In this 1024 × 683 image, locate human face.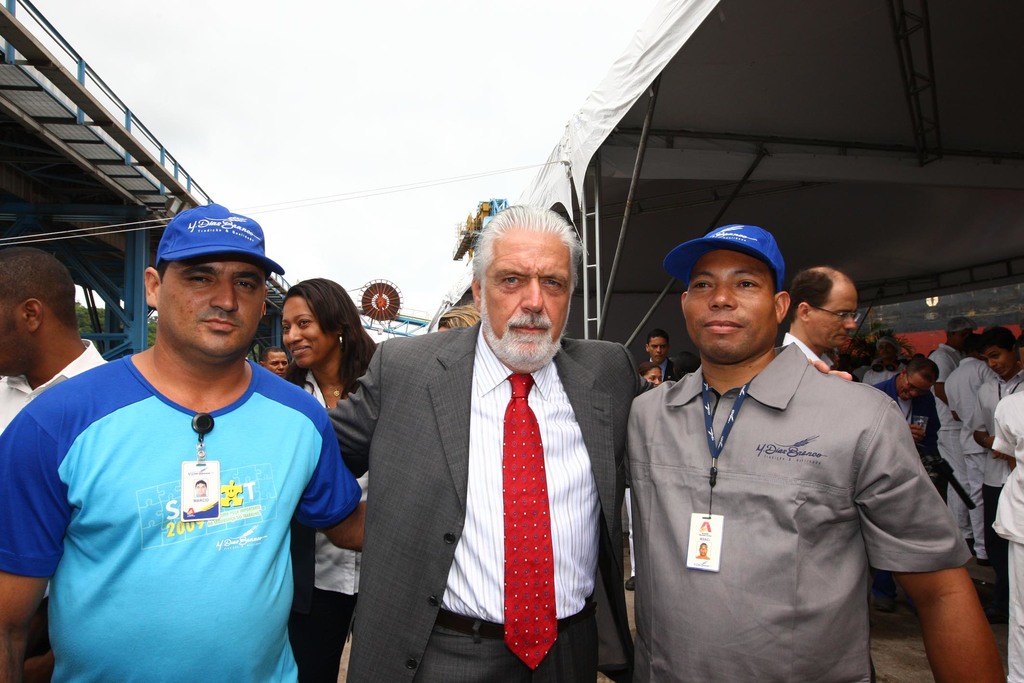
Bounding box: <region>650, 340, 666, 360</region>.
